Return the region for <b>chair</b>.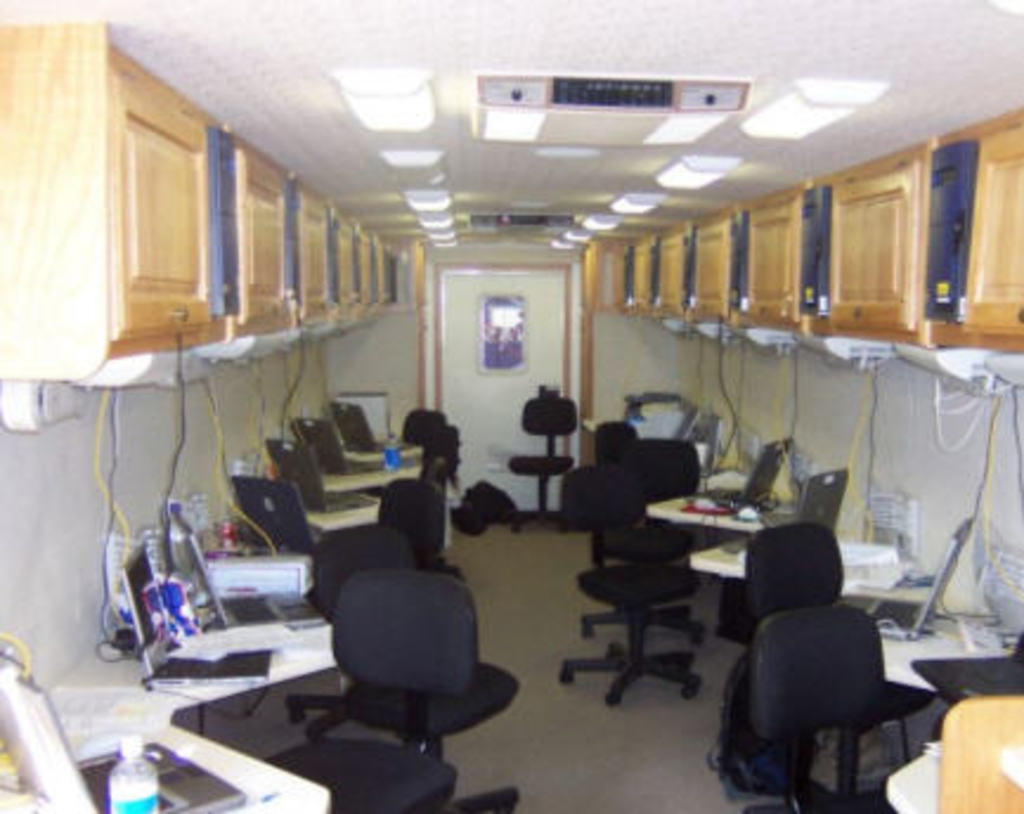
(left=419, top=435, right=456, bottom=497).
